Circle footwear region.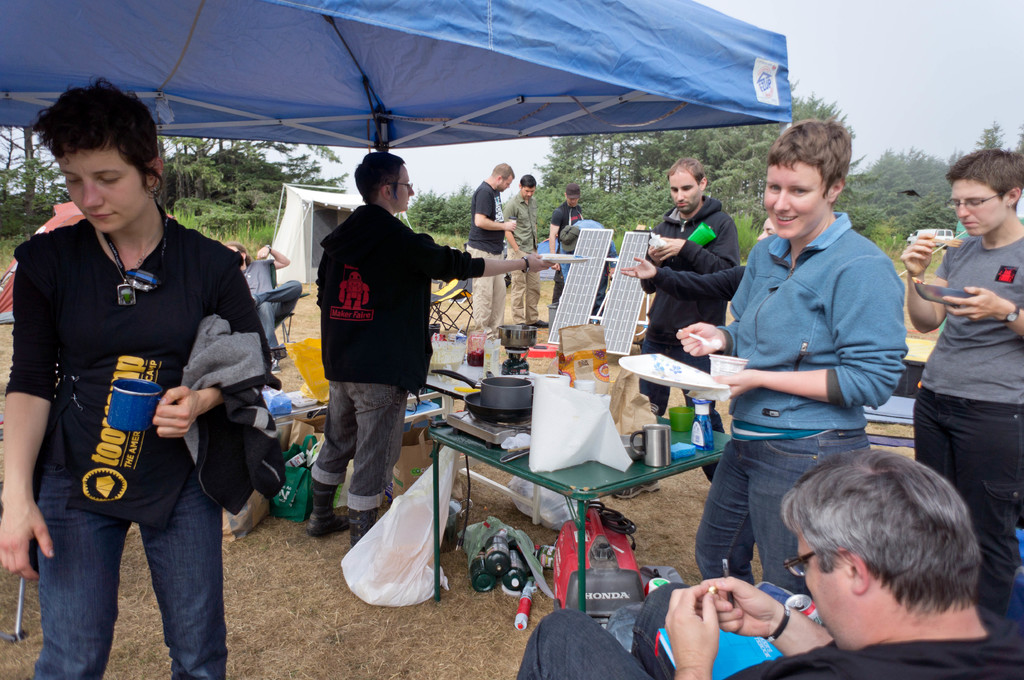
Region: <bbox>301, 485, 349, 539</bbox>.
